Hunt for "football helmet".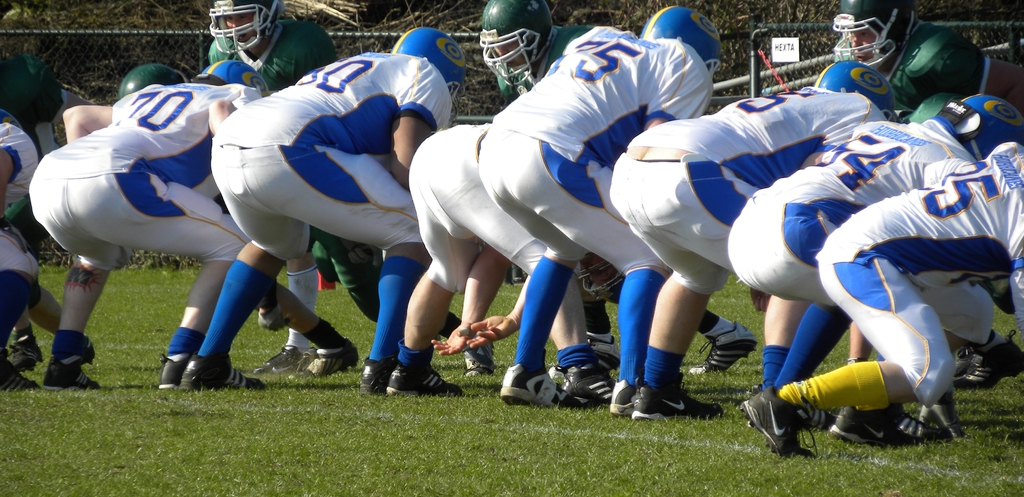
Hunted down at (397,28,465,105).
